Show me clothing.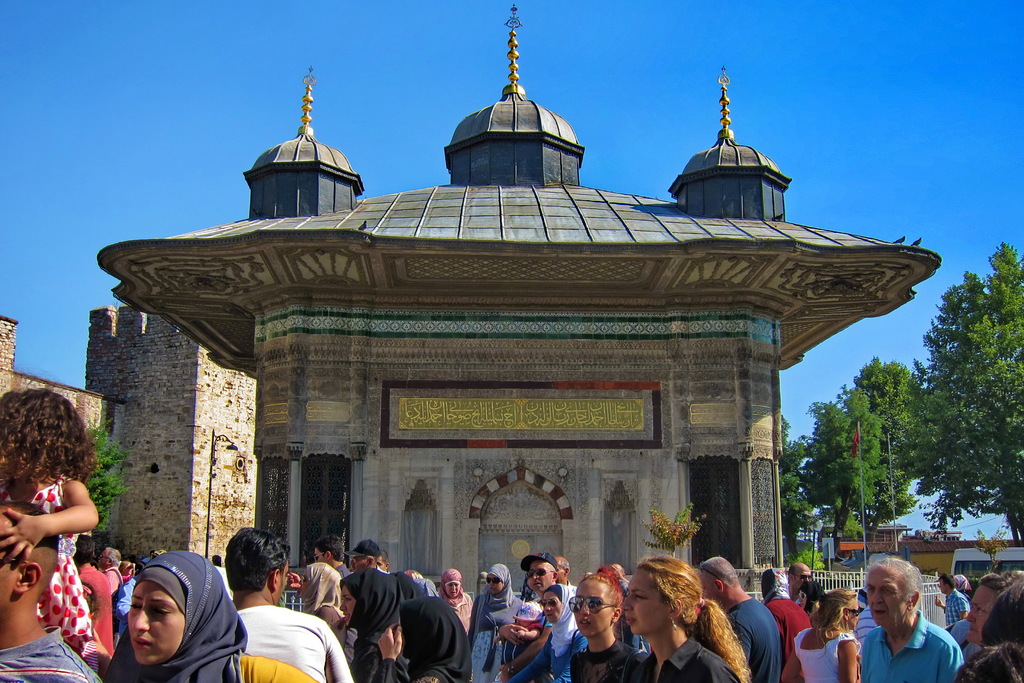
clothing is here: 725/599/788/682.
